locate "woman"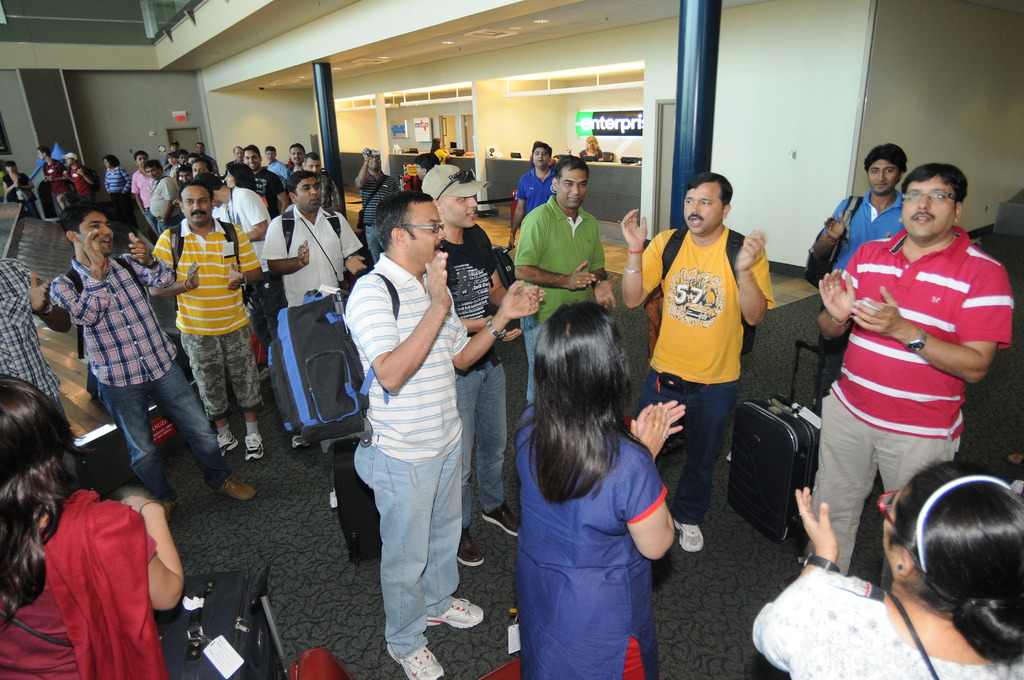
left=494, top=285, right=700, bottom=679
